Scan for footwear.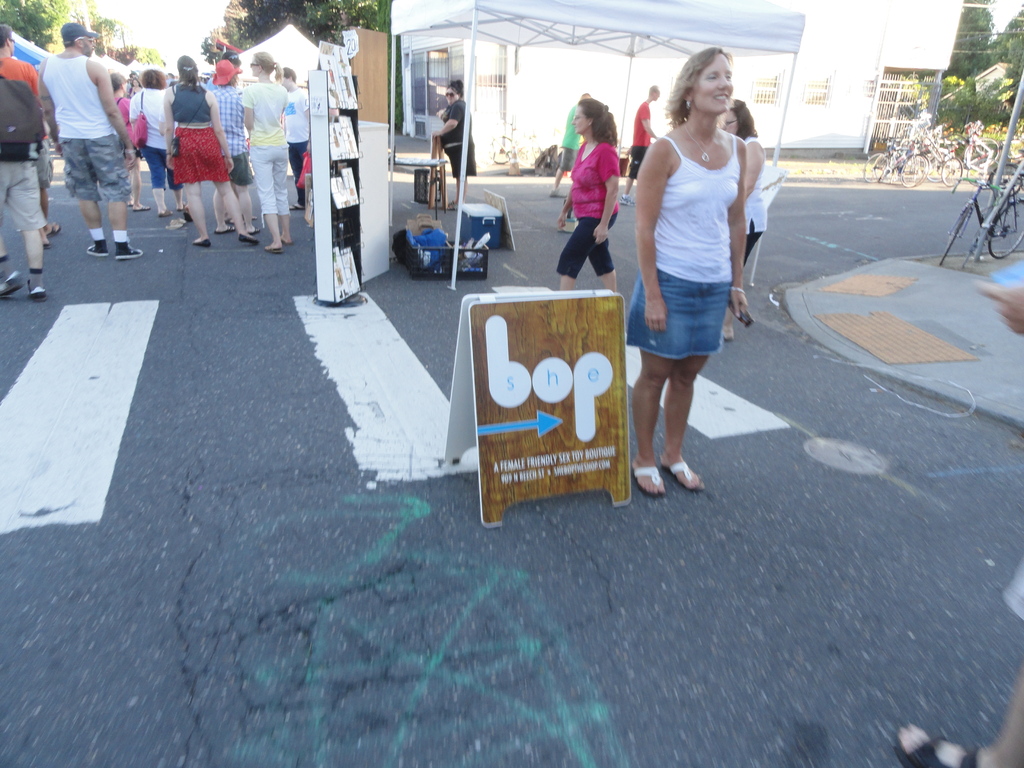
Scan result: select_region(37, 237, 53, 254).
